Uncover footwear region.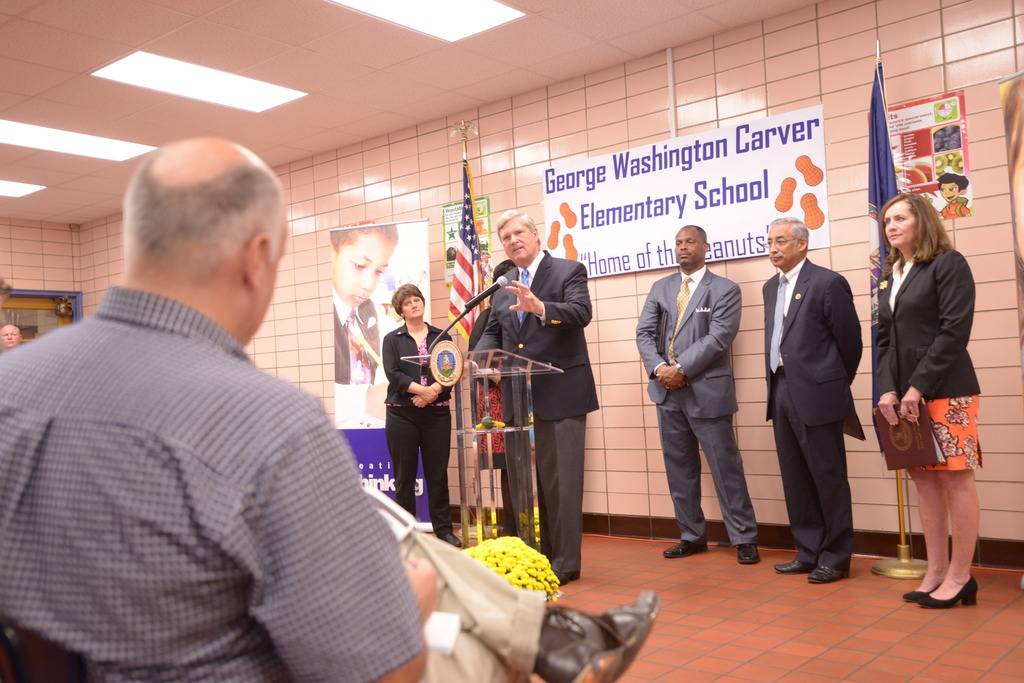
Uncovered: [left=737, top=540, right=758, bottom=563].
